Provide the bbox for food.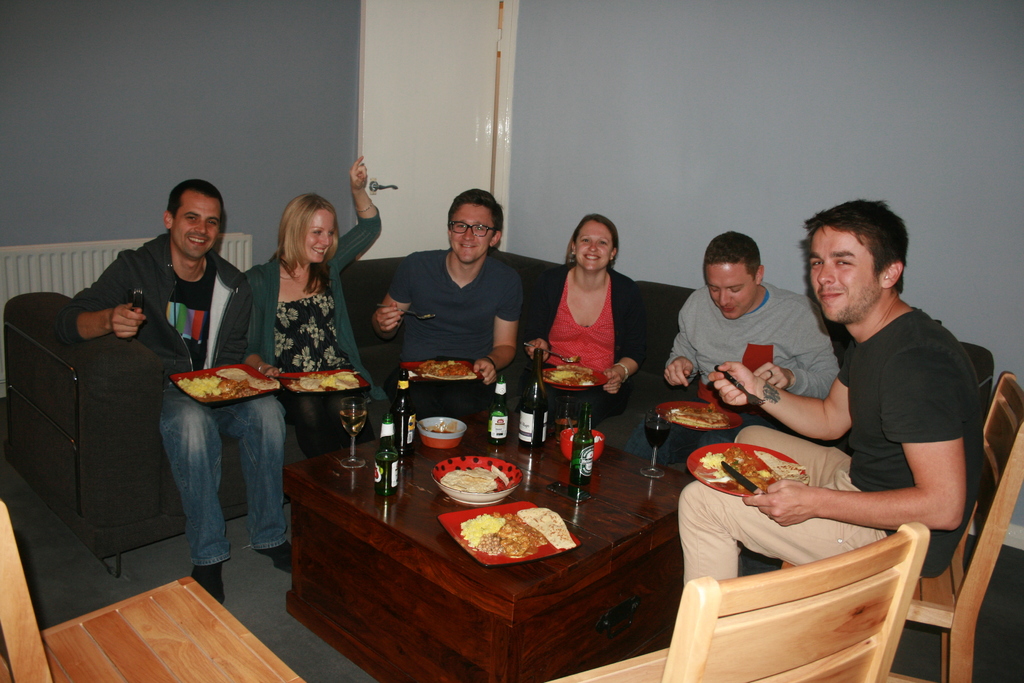
crop(426, 421, 457, 433).
